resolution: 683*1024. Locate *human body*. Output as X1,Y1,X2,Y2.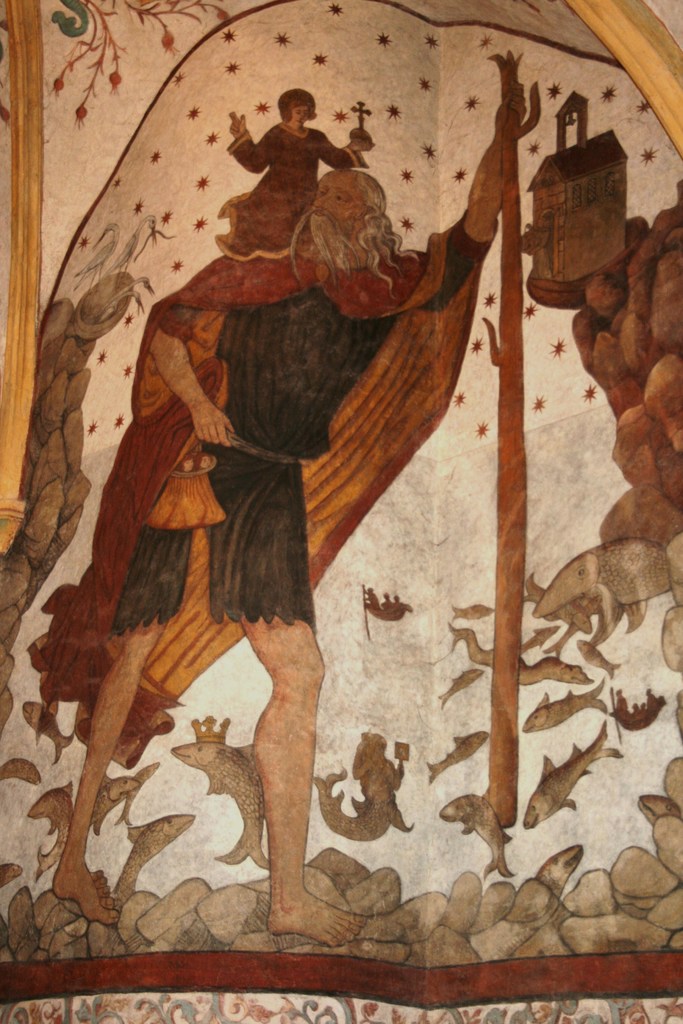
42,76,520,951.
